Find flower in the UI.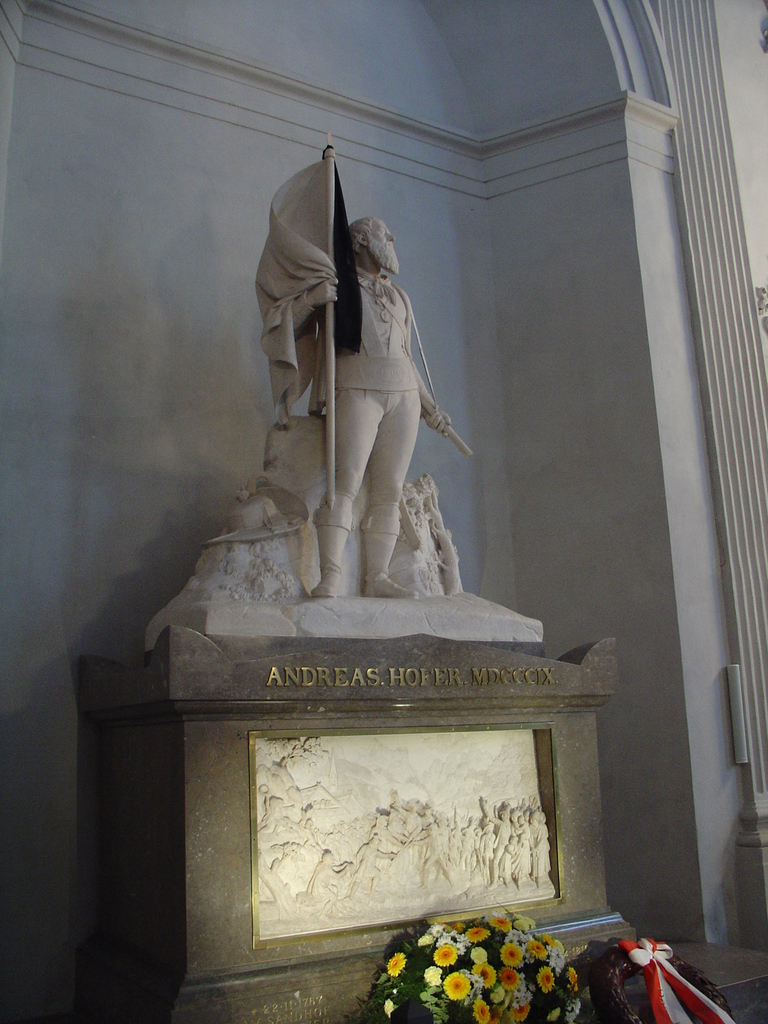
UI element at detection(435, 932, 452, 948).
